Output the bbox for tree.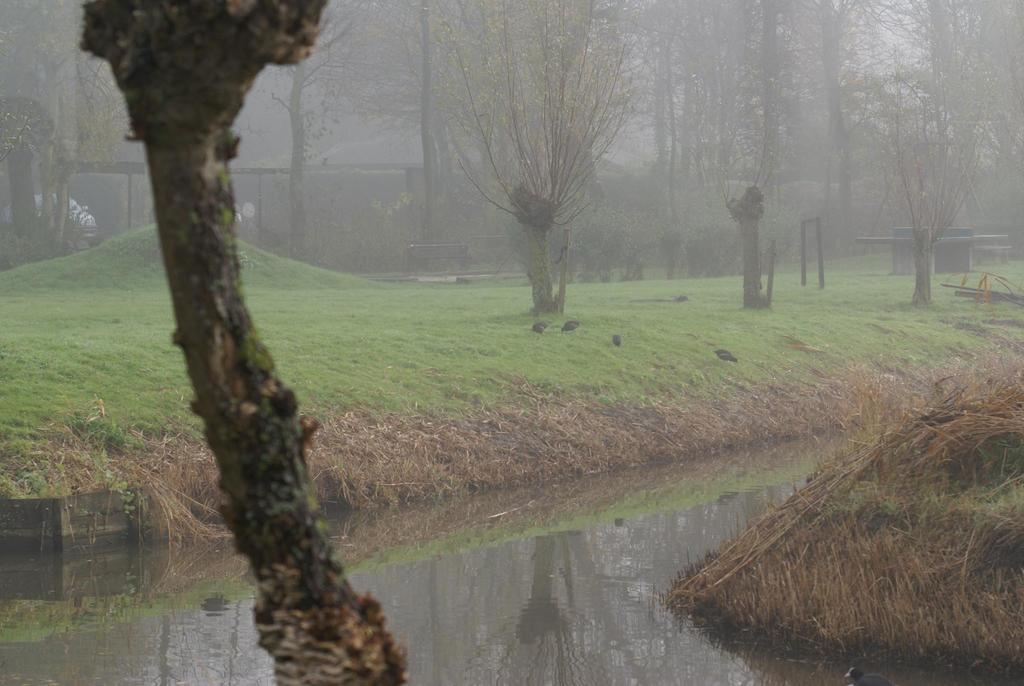
324 0 451 236.
